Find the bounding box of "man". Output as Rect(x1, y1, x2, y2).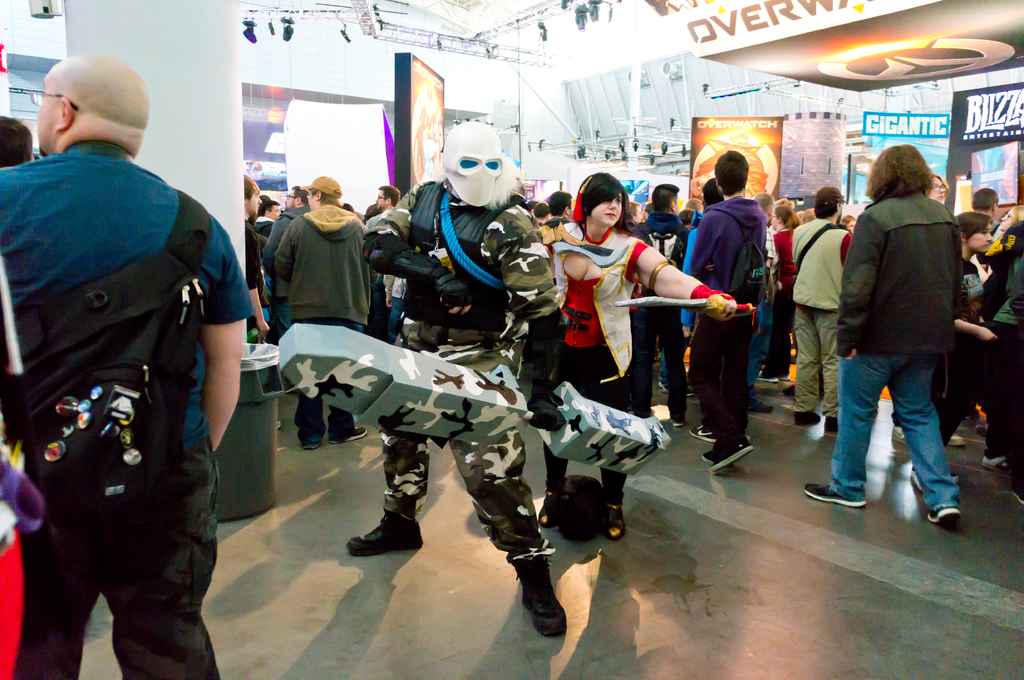
Rect(971, 185, 1001, 221).
